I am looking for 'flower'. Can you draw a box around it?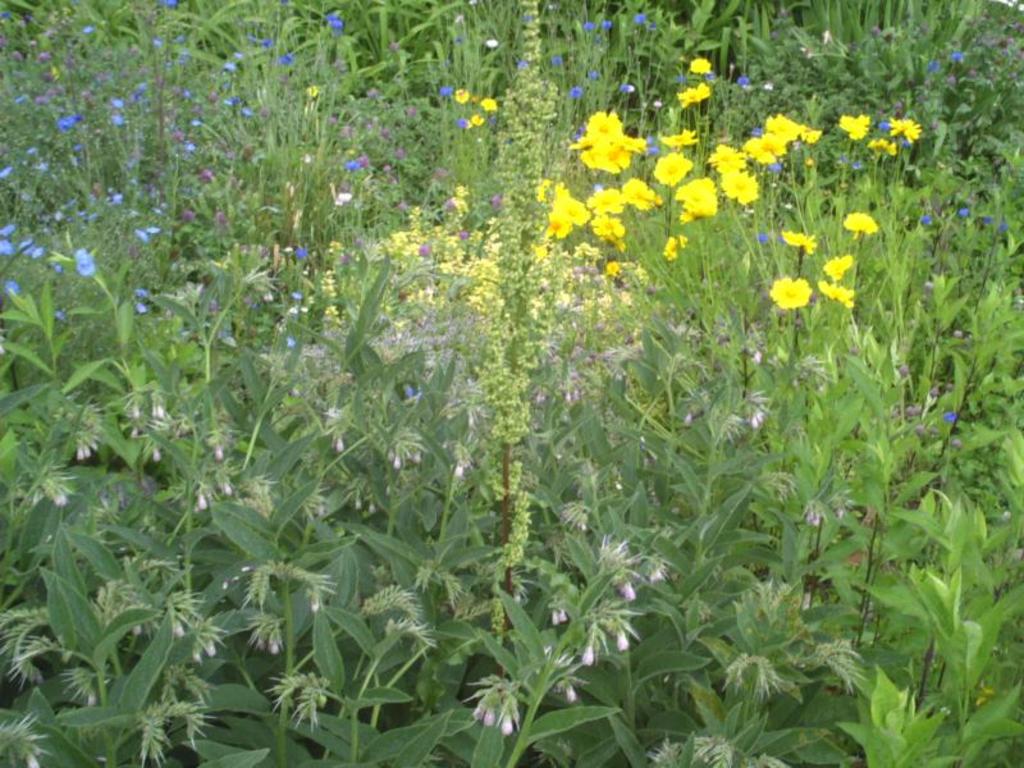
Sure, the bounding box is x1=632, y1=178, x2=660, y2=211.
